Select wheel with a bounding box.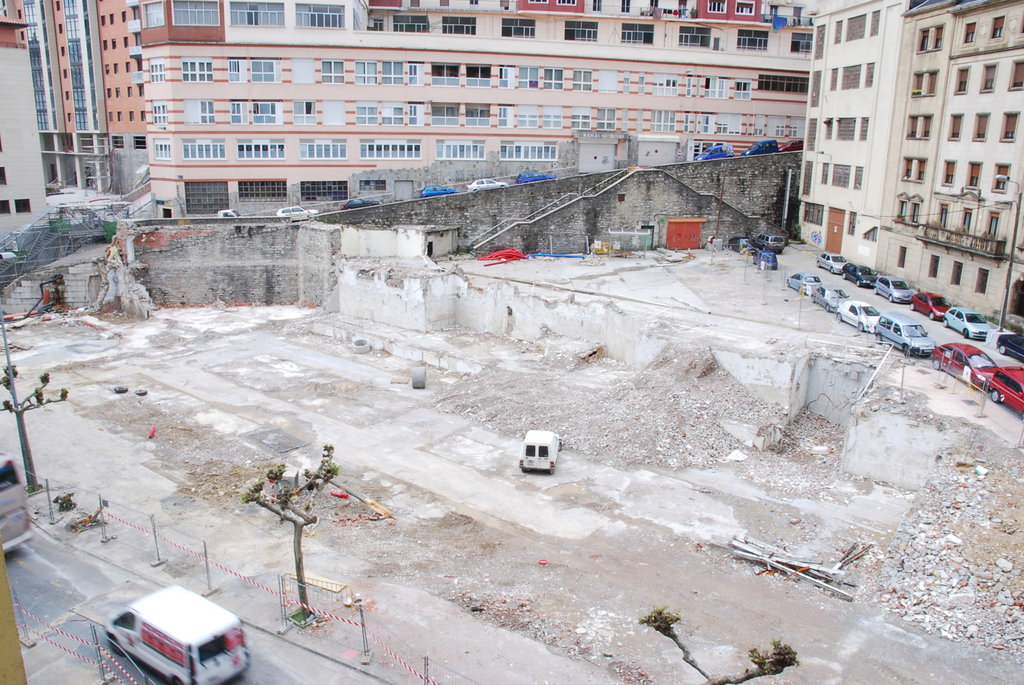
bbox=[856, 322, 865, 331].
